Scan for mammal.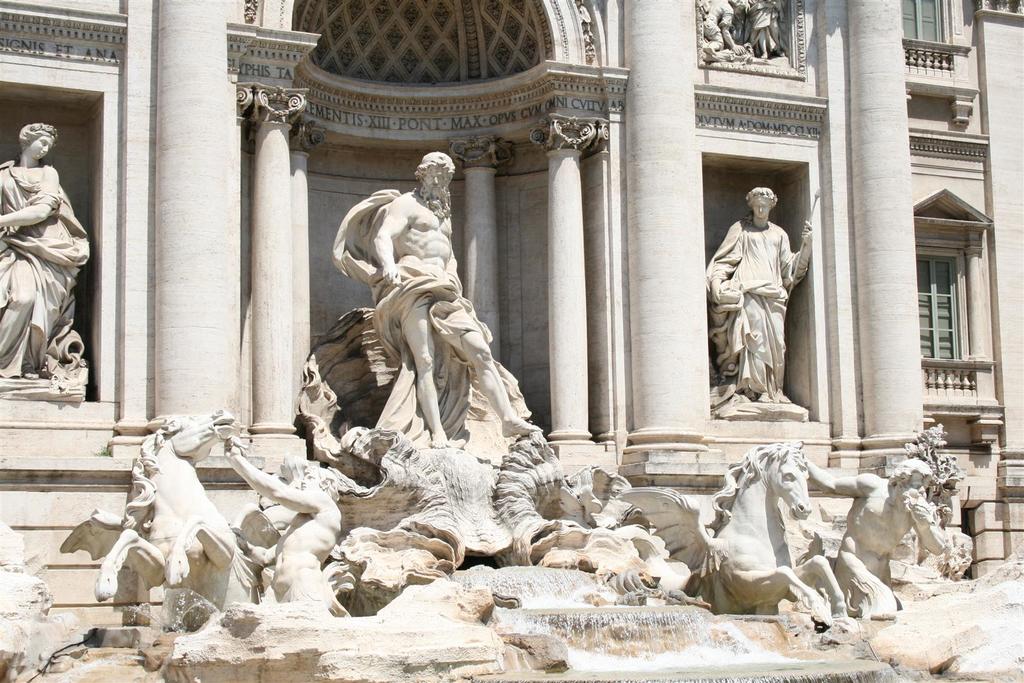
Scan result: {"left": 807, "top": 459, "right": 953, "bottom": 588}.
